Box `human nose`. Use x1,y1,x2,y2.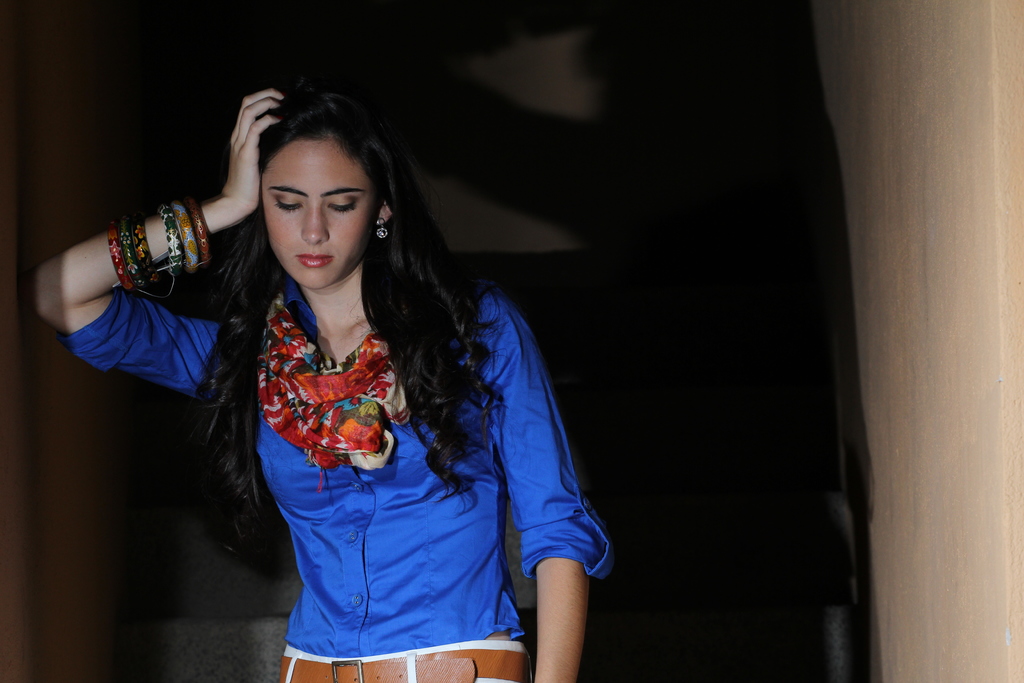
302,202,329,243.
